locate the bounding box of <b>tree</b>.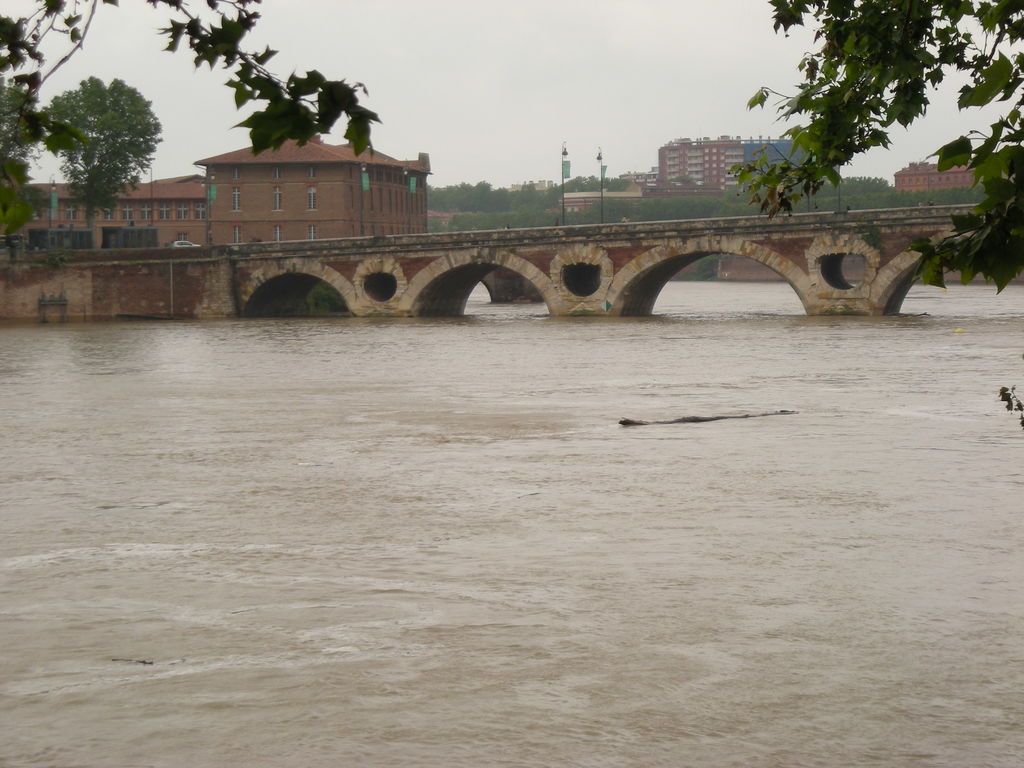
Bounding box: x1=725 y1=0 x2=1023 y2=300.
